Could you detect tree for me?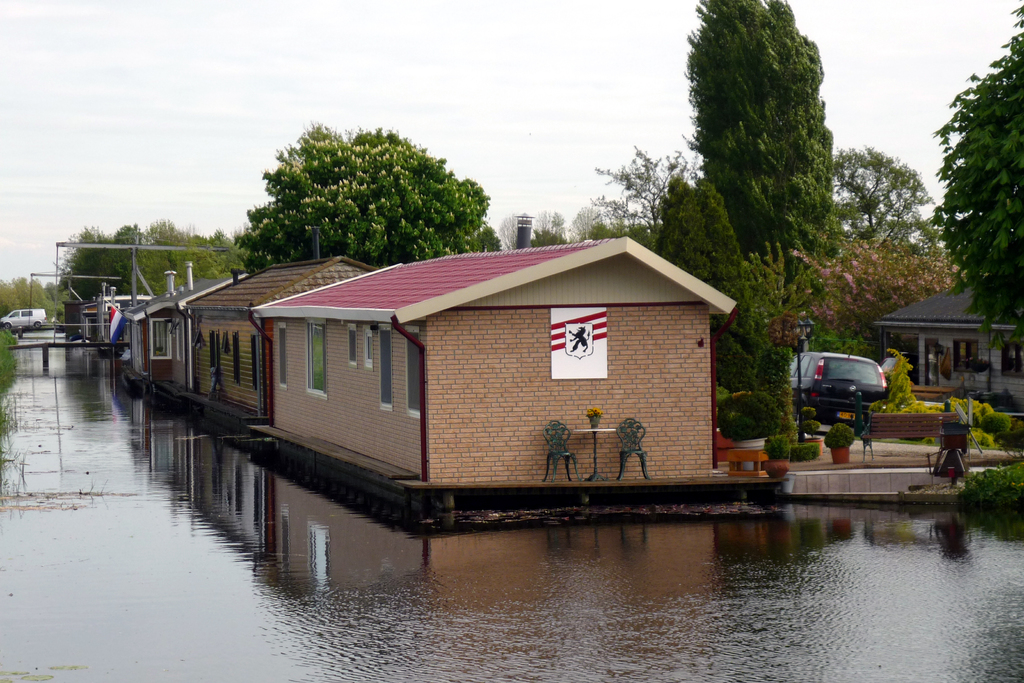
Detection result: 824,147,935,346.
